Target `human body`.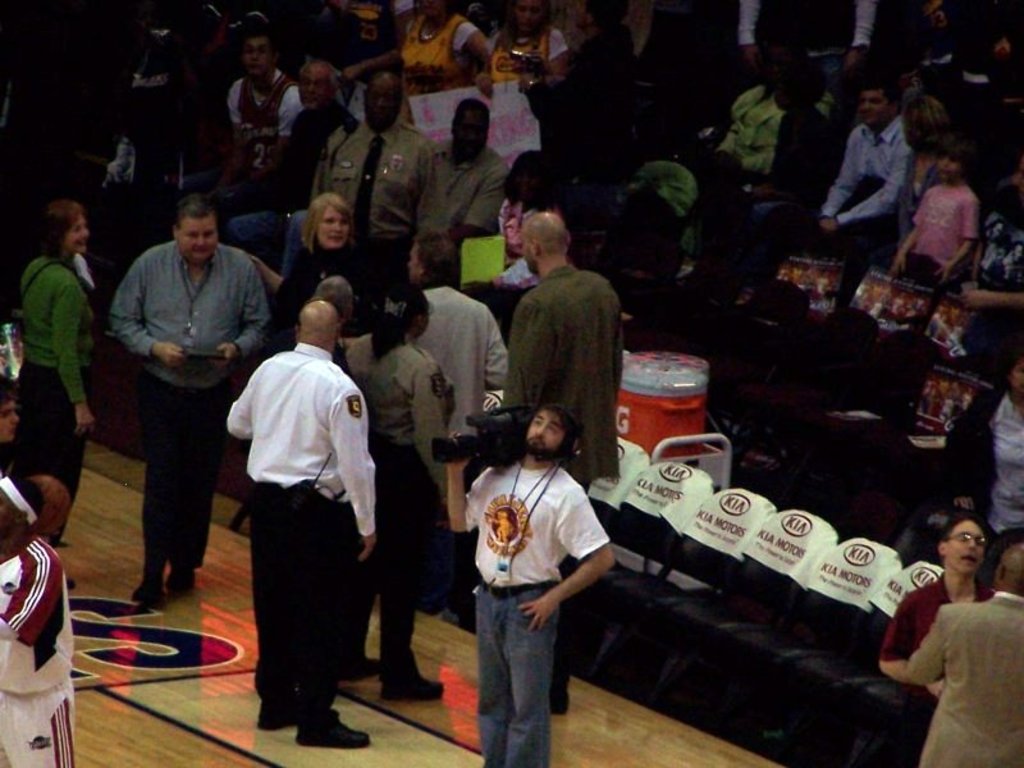
Target region: region(430, 134, 517, 288).
